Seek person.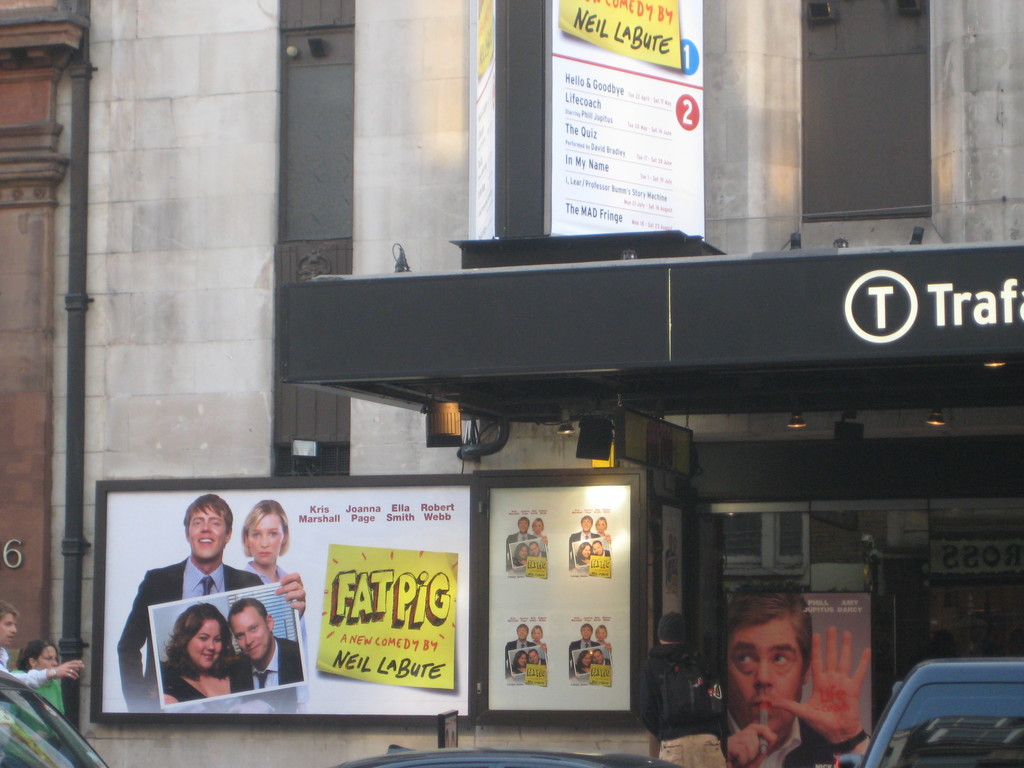
Rect(639, 611, 728, 767).
